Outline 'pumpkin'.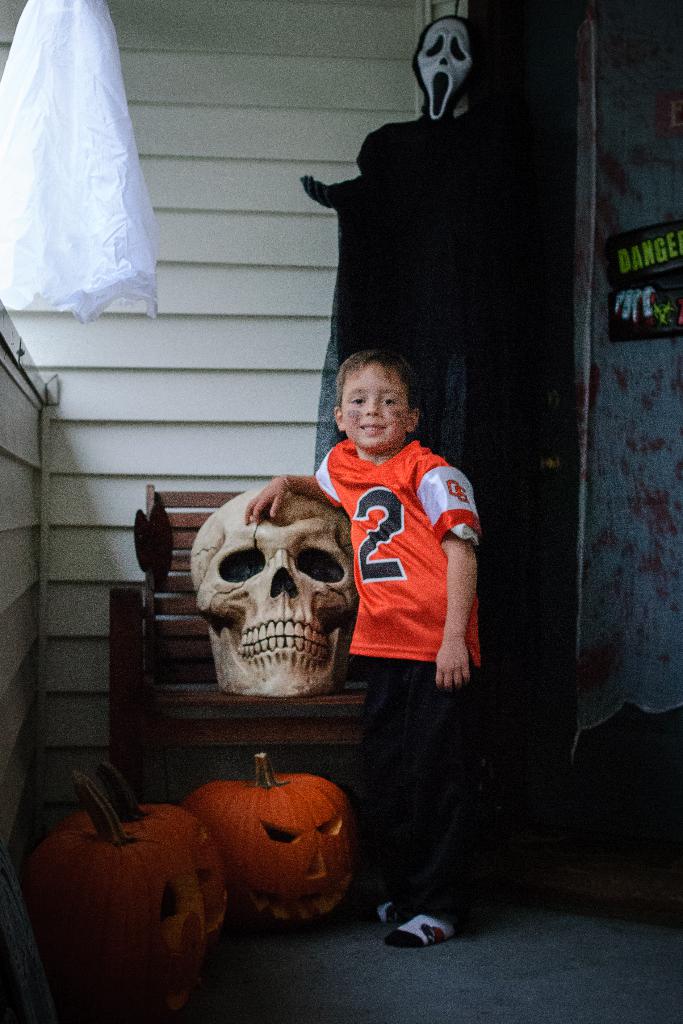
Outline: {"left": 190, "top": 748, "right": 355, "bottom": 938}.
